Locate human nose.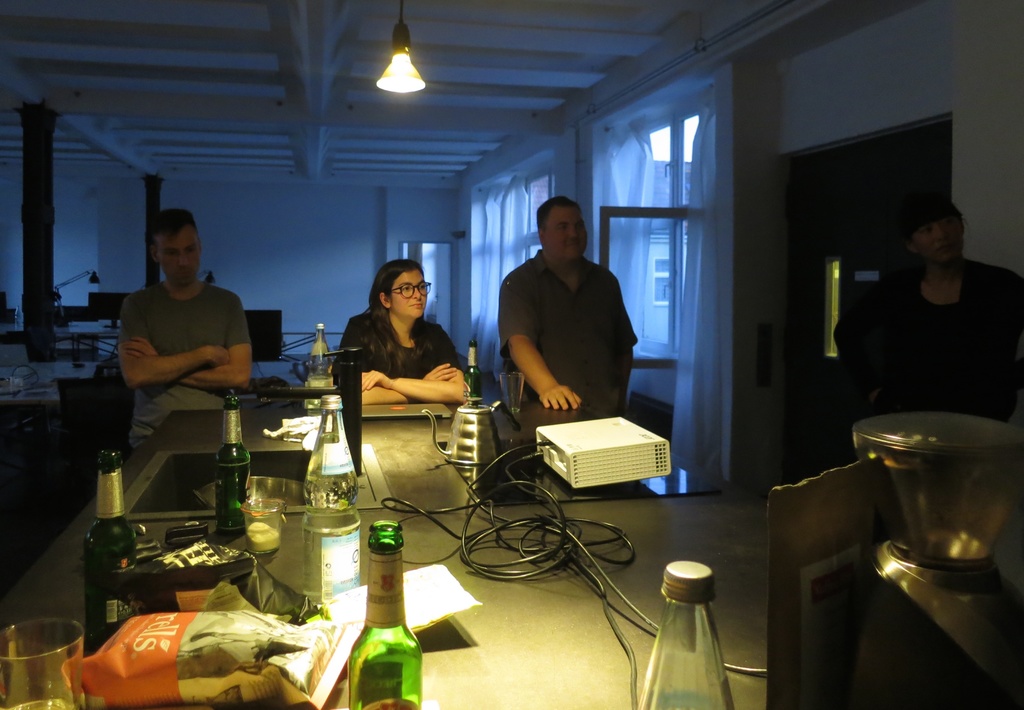
Bounding box: box(934, 226, 947, 245).
